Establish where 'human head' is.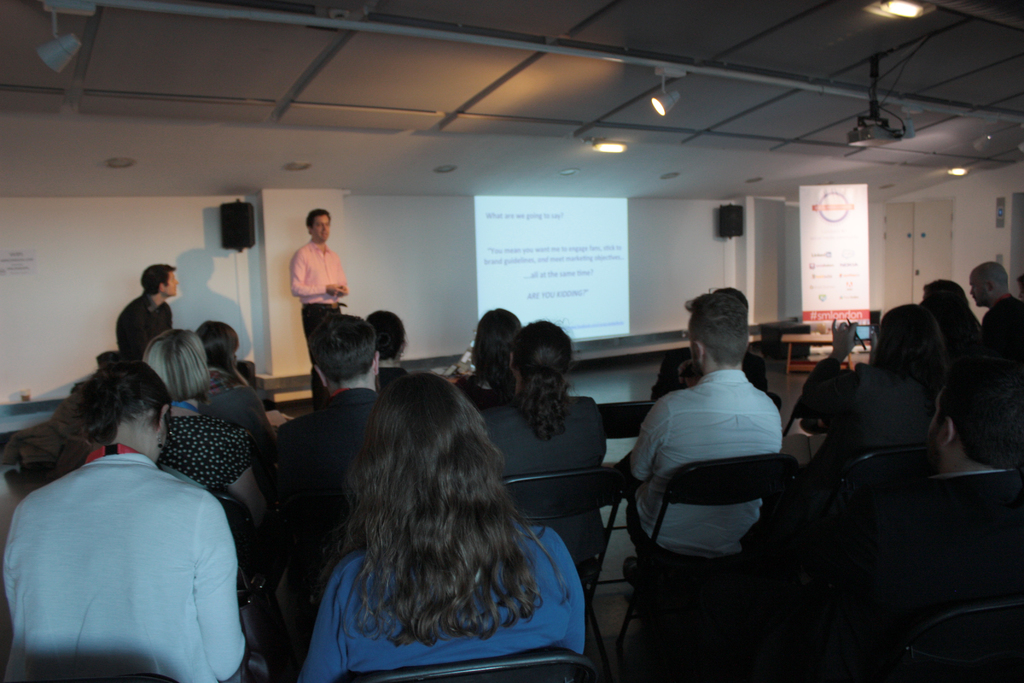
Established at [x1=468, y1=309, x2=524, y2=377].
